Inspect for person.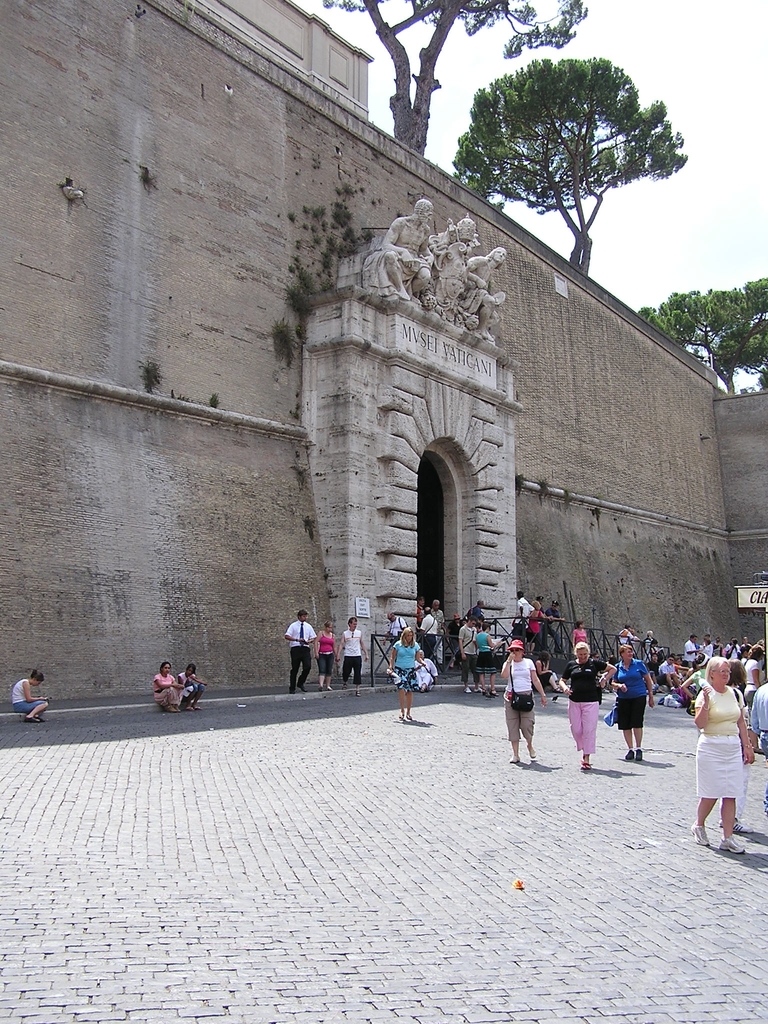
Inspection: 692, 648, 756, 856.
